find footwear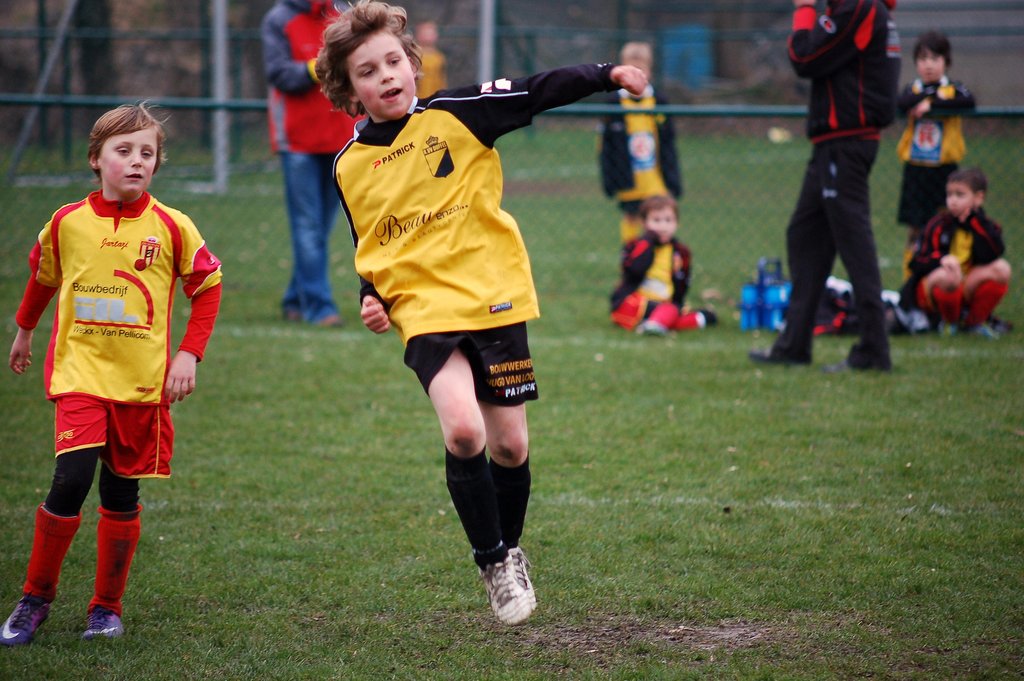
(477, 546, 538, 627)
